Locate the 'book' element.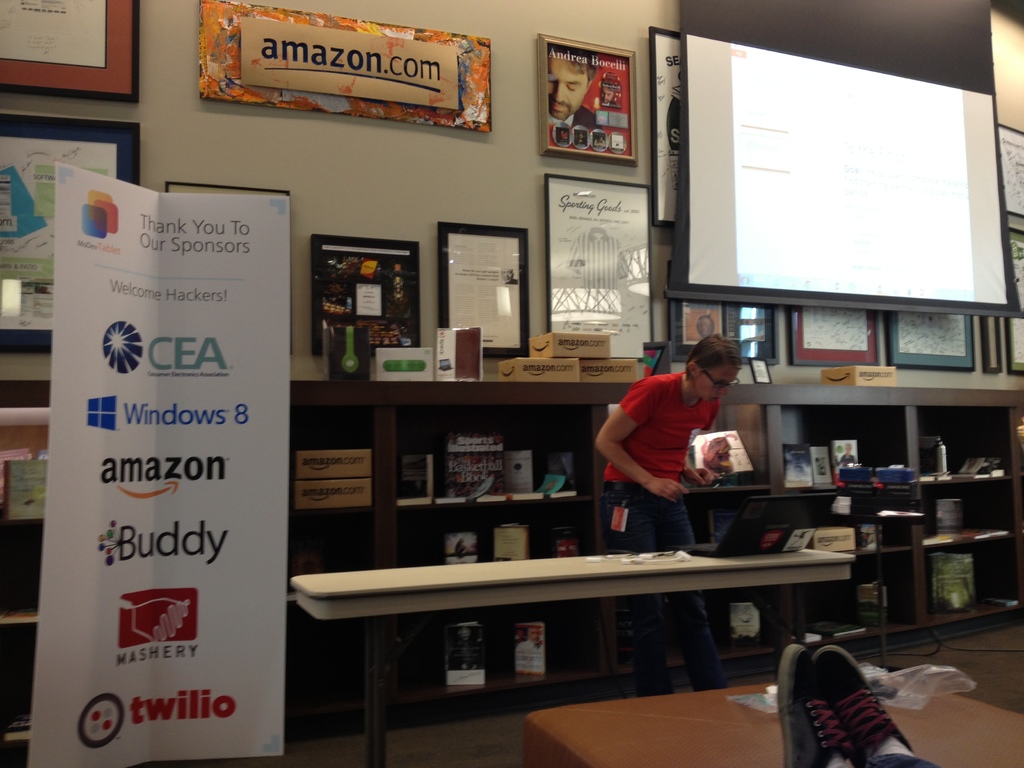
Element bbox: 512:625:549:680.
